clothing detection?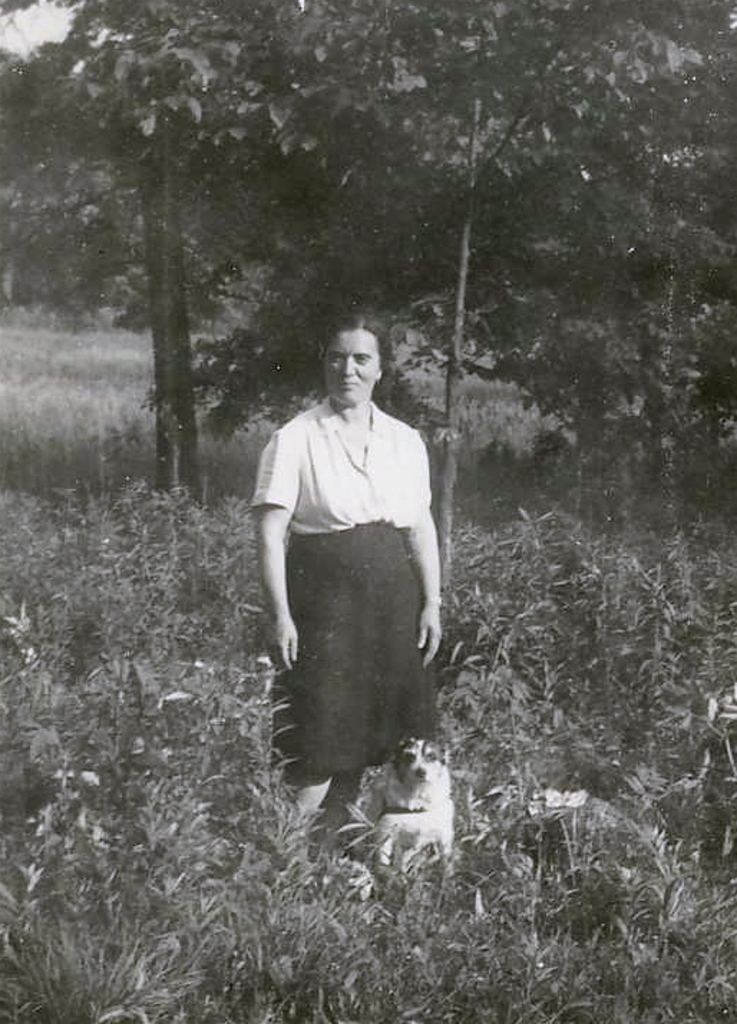
bbox(247, 399, 439, 763)
